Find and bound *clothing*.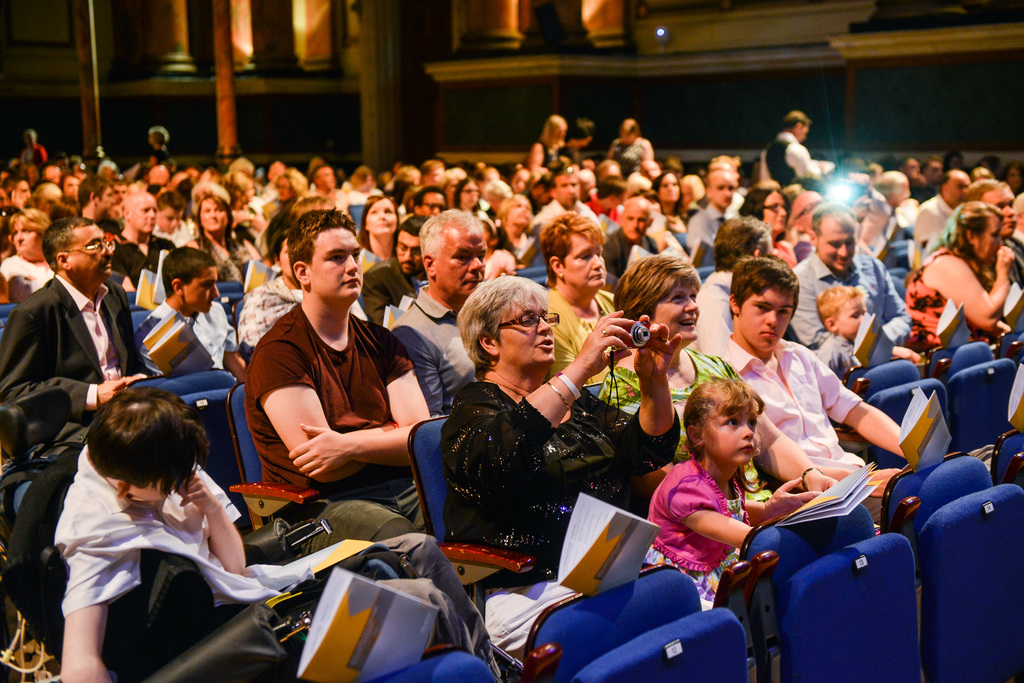
Bound: Rect(435, 383, 680, 598).
